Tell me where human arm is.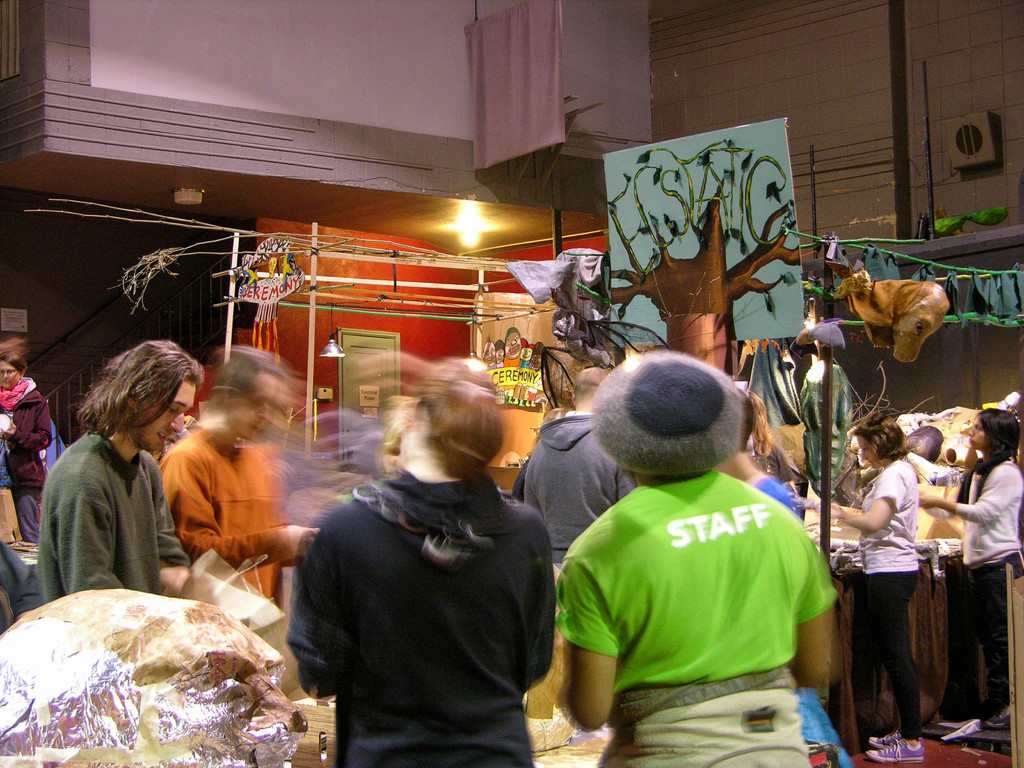
human arm is at (x1=285, y1=509, x2=347, y2=704).
